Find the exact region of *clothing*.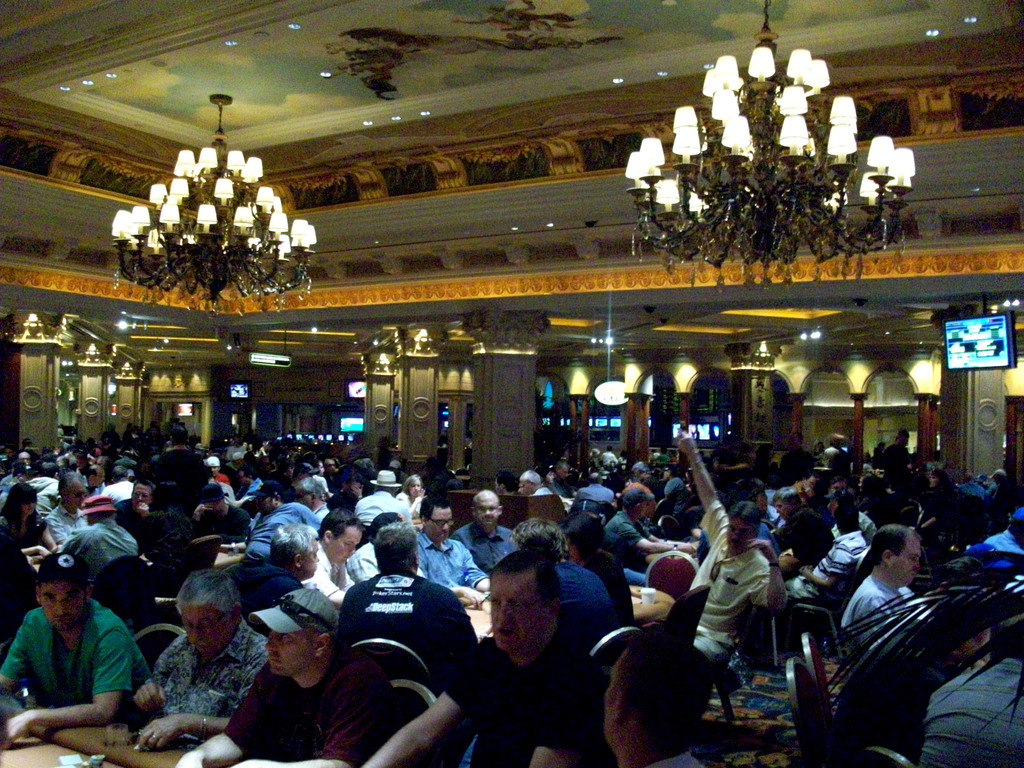
Exact region: (550, 561, 611, 632).
